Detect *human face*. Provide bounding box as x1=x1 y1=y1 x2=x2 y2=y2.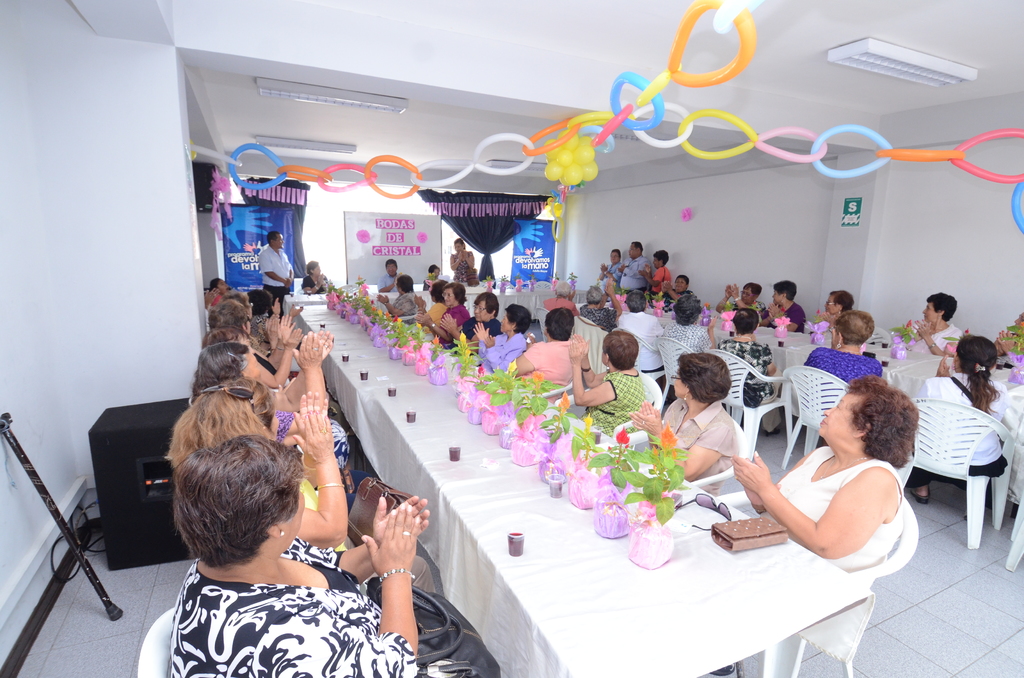
x1=274 y1=231 x2=285 y2=248.
